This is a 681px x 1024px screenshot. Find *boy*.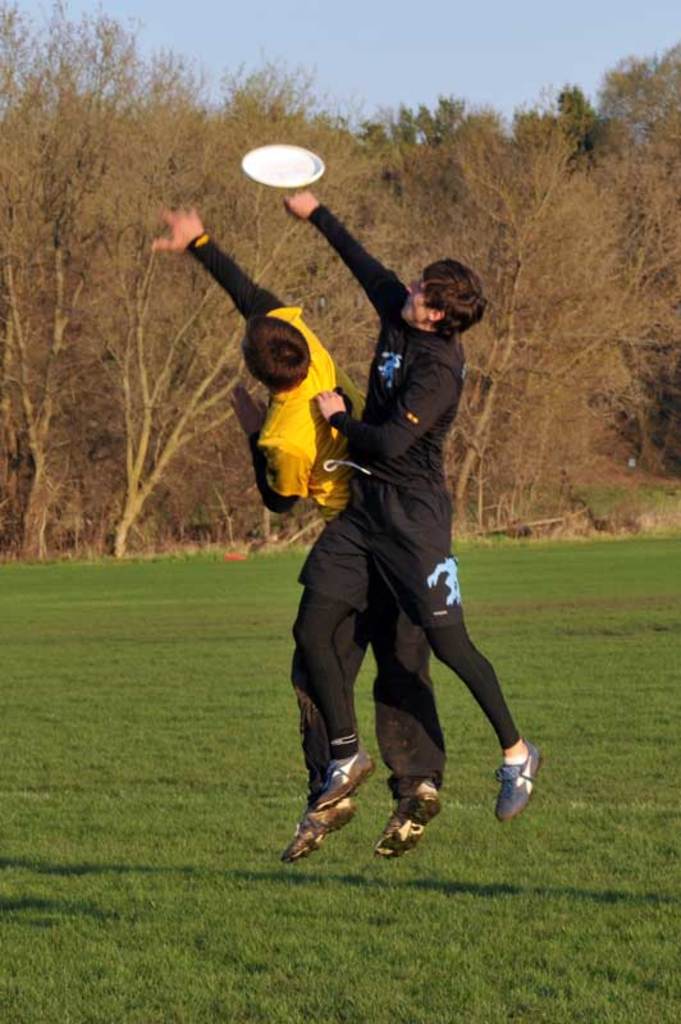
Bounding box: bbox(141, 168, 556, 854).
